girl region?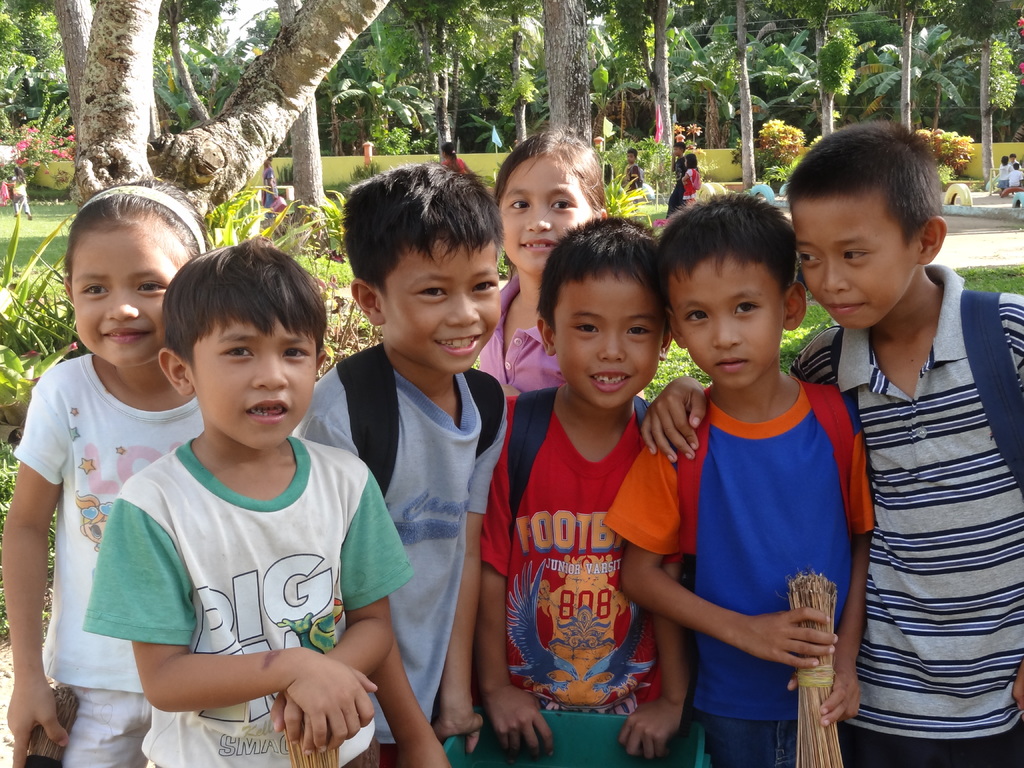
Rect(0, 177, 216, 767)
